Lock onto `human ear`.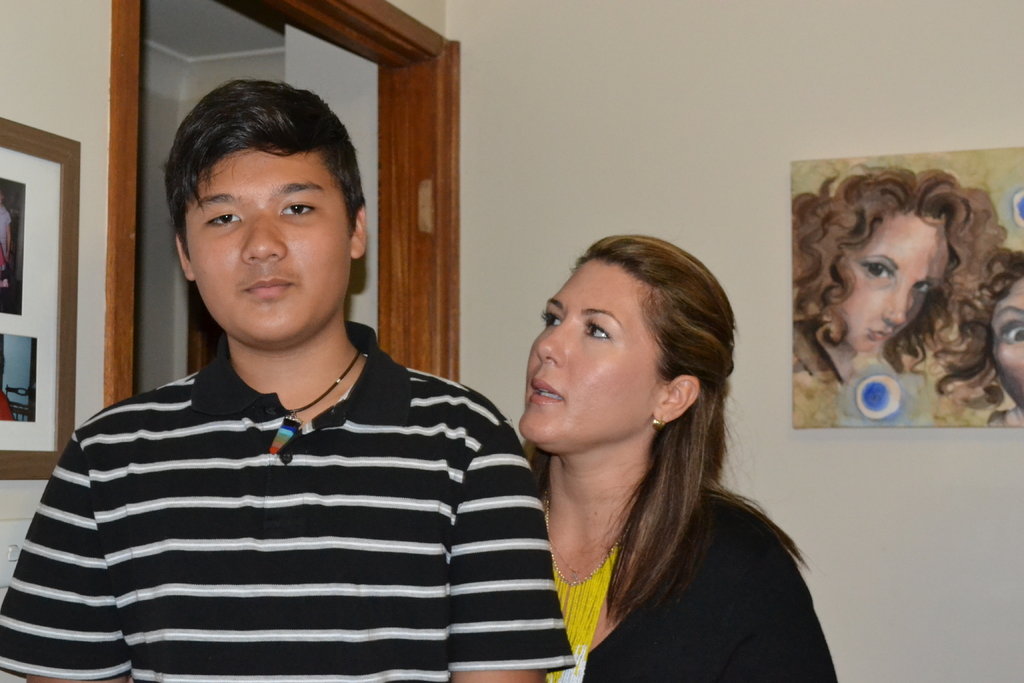
Locked: box(355, 209, 367, 263).
